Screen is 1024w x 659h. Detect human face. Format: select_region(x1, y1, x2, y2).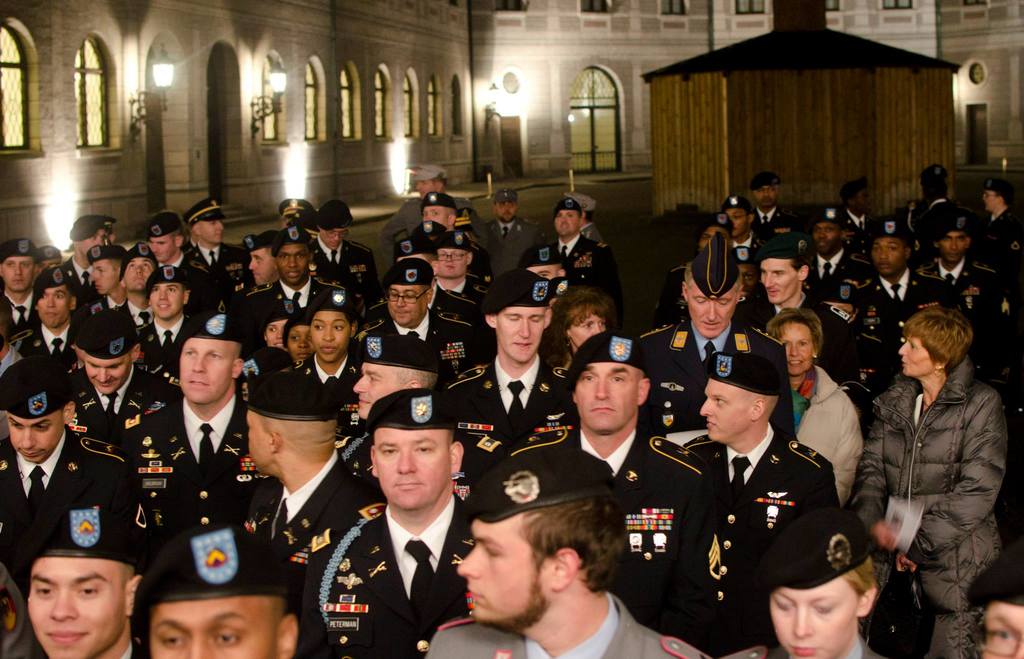
select_region(249, 416, 266, 473).
